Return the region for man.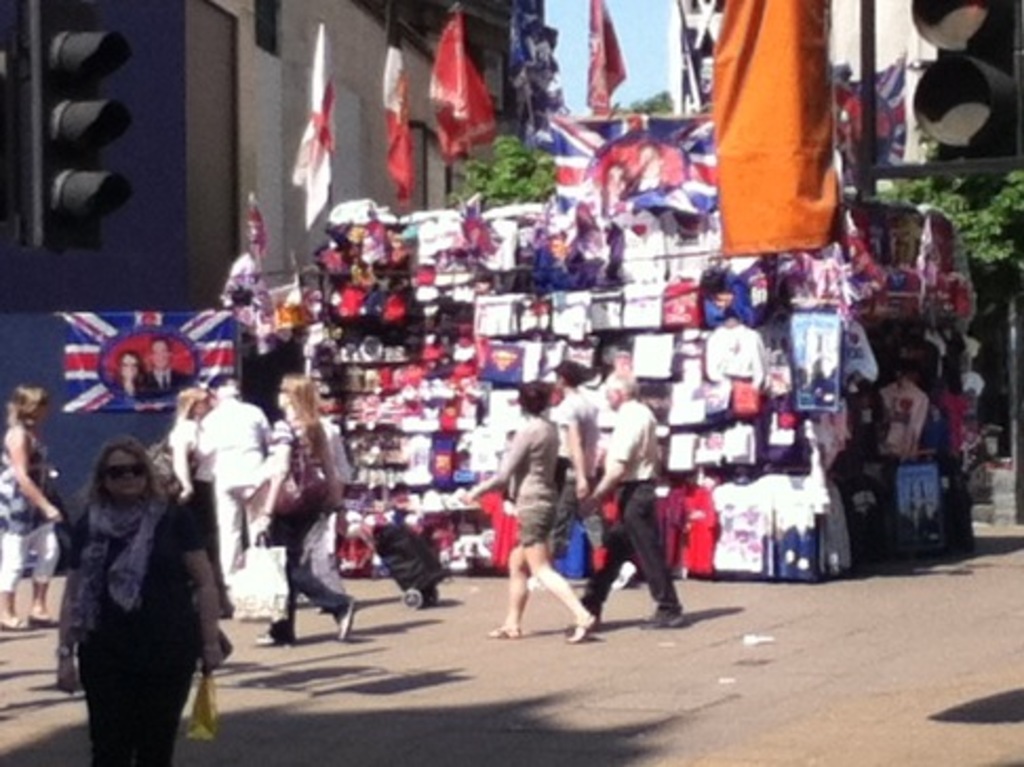
l=588, t=371, r=681, b=641.
